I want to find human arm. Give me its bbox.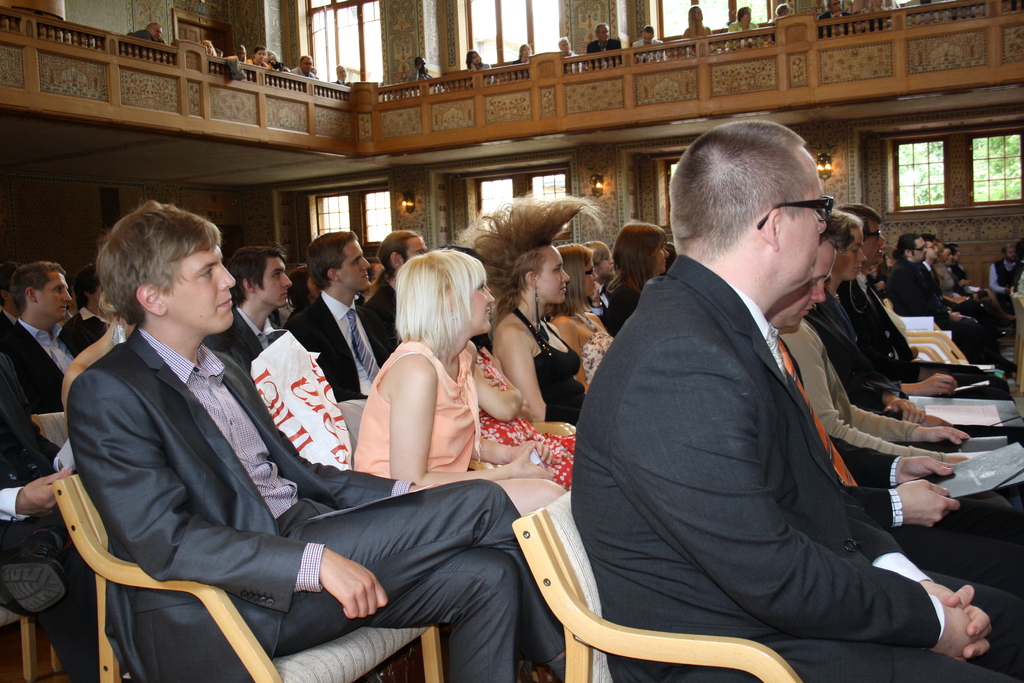
[290,318,341,394].
